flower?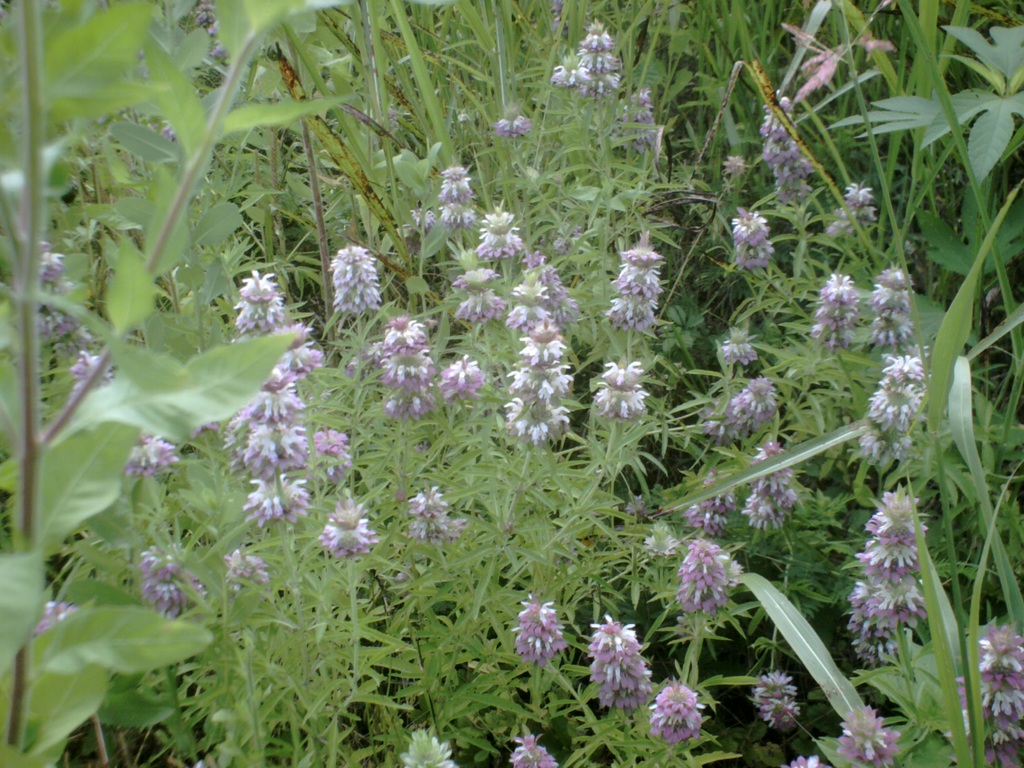
crop(746, 673, 795, 725)
